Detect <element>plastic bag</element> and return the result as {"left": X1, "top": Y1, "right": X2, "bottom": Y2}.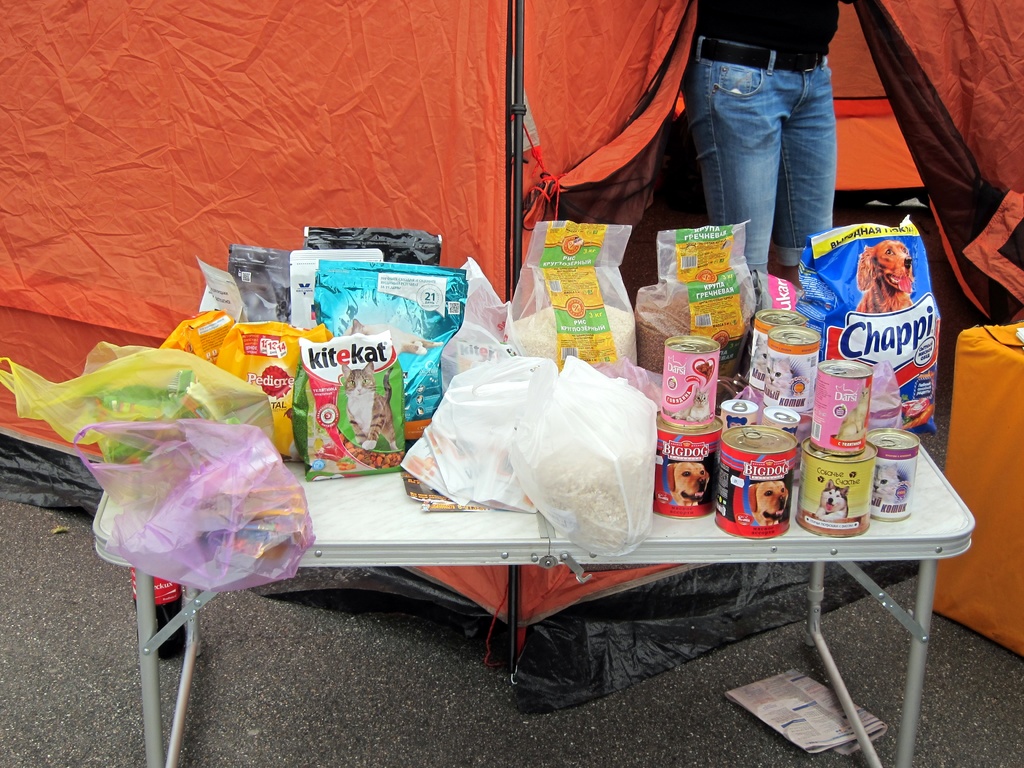
{"left": 504, "top": 353, "right": 657, "bottom": 559}.
